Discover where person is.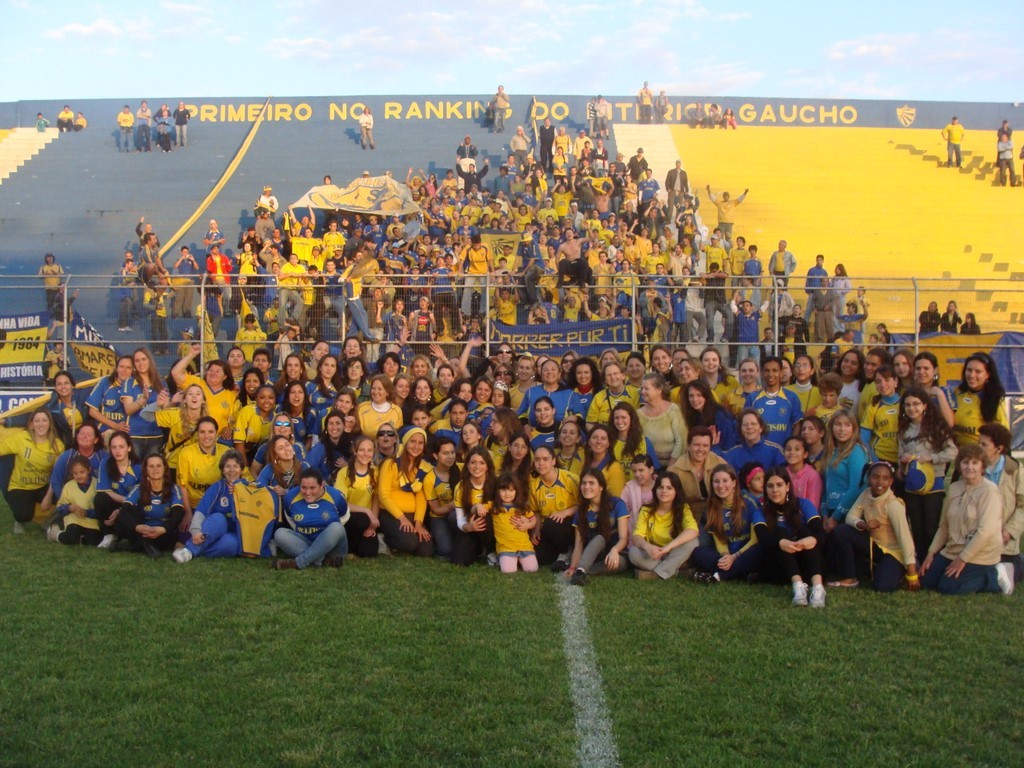
Discovered at select_region(267, 467, 339, 578).
